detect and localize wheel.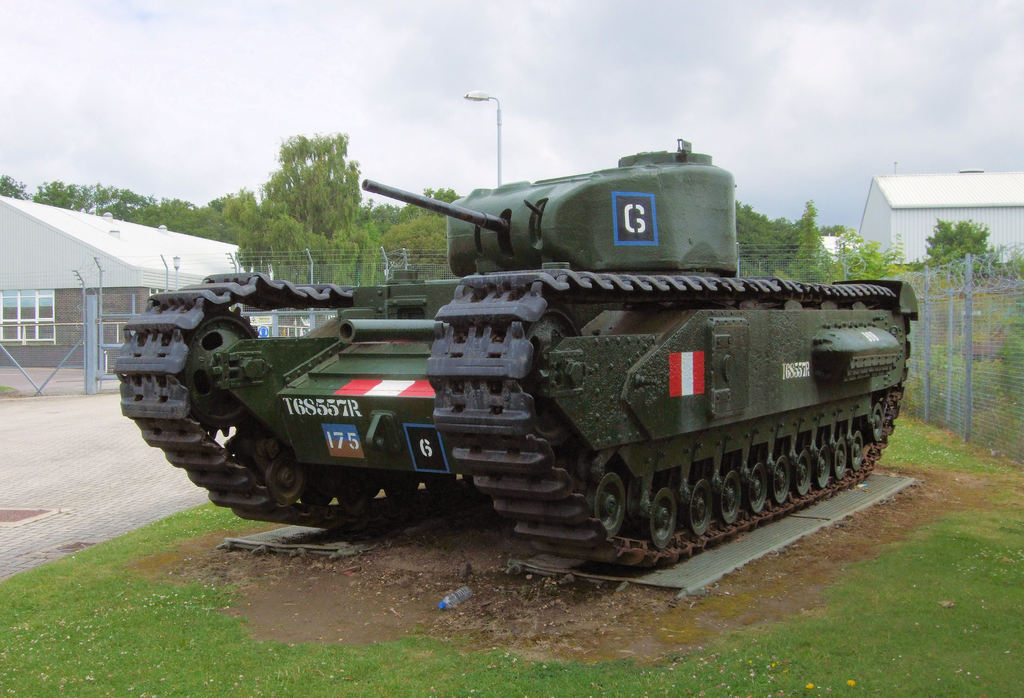
Localized at (x1=386, y1=479, x2=420, y2=497).
